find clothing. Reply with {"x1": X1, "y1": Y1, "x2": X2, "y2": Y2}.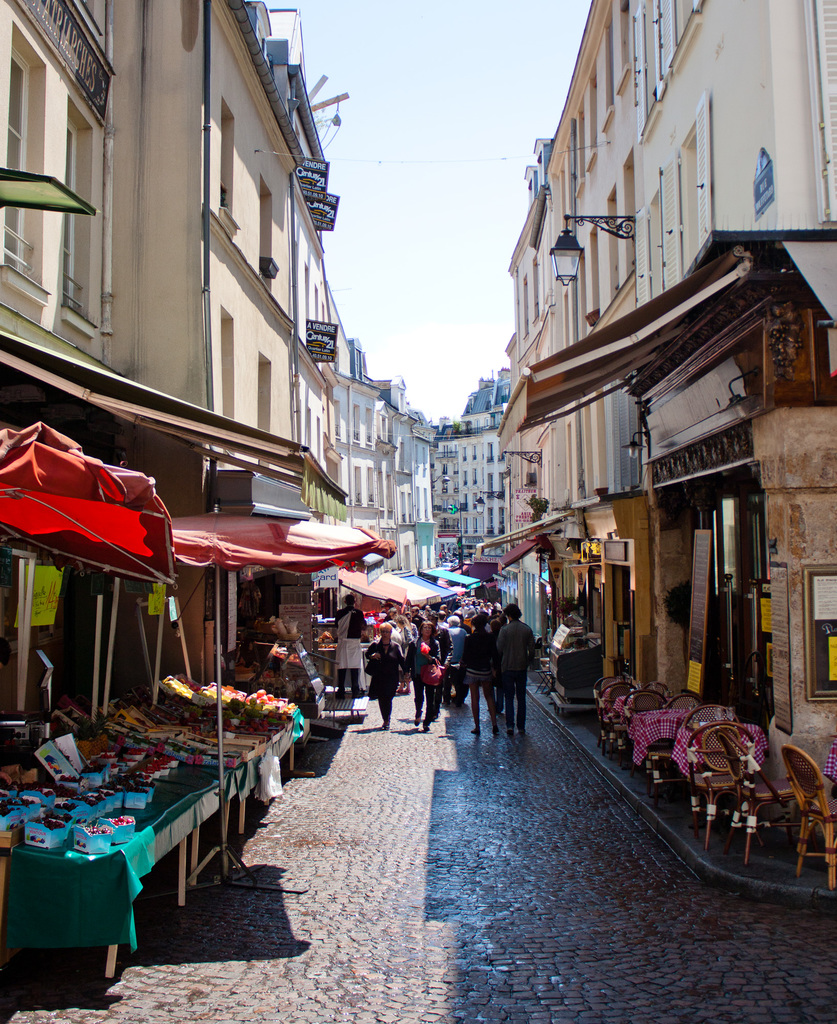
{"x1": 429, "y1": 622, "x2": 456, "y2": 673}.
